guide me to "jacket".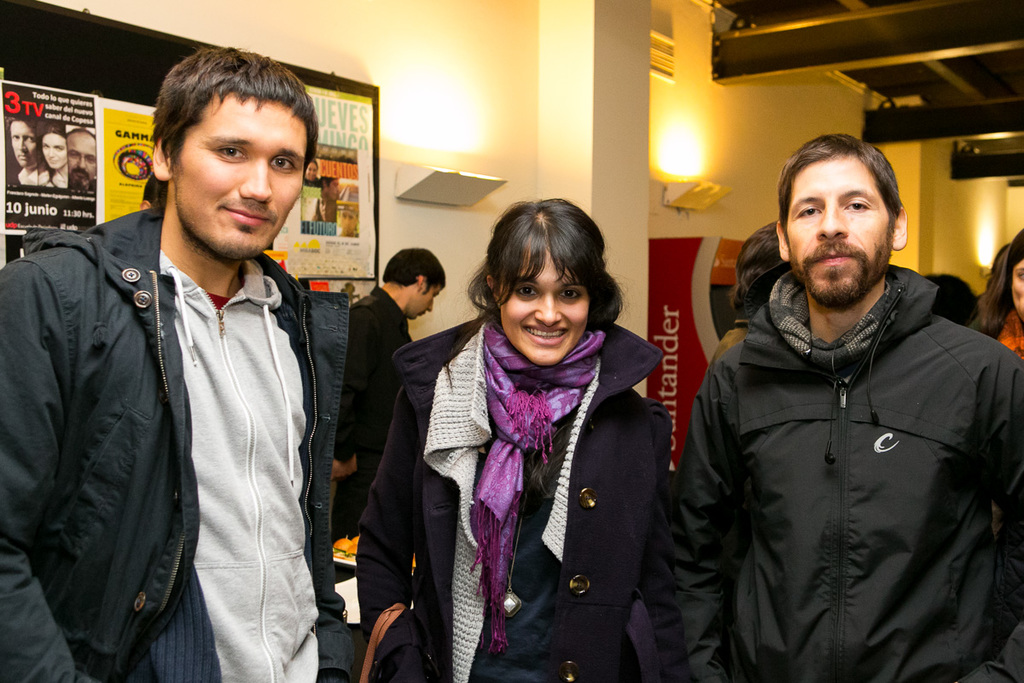
Guidance: detection(667, 258, 1023, 682).
